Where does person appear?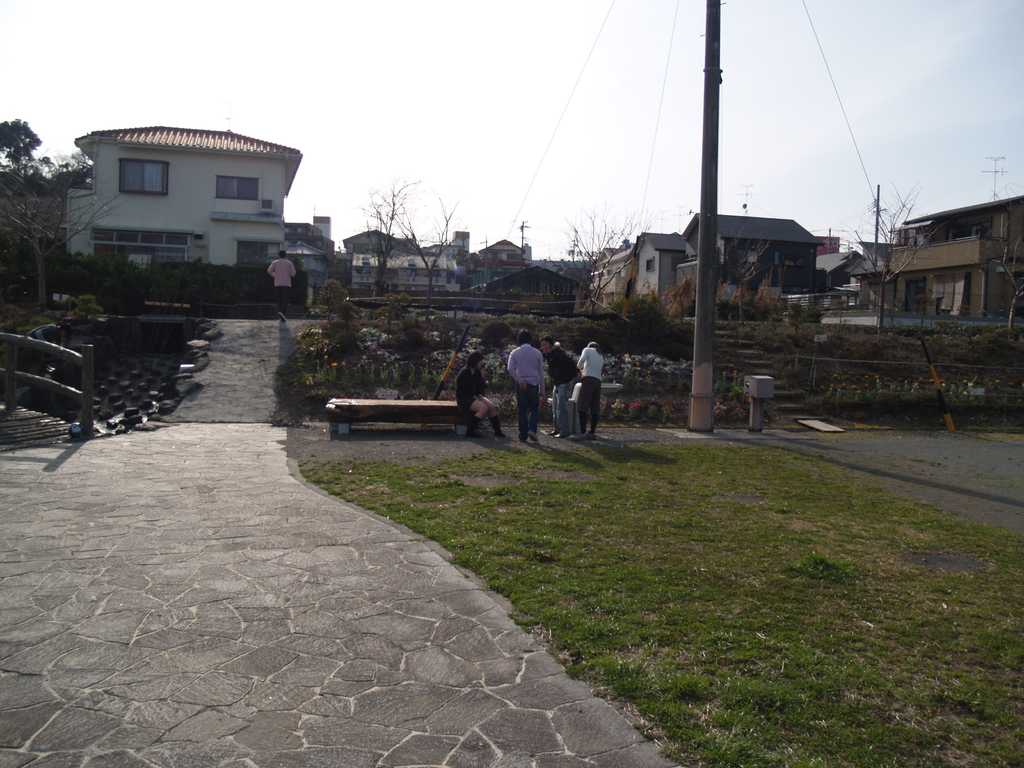
Appears at (265, 244, 297, 327).
